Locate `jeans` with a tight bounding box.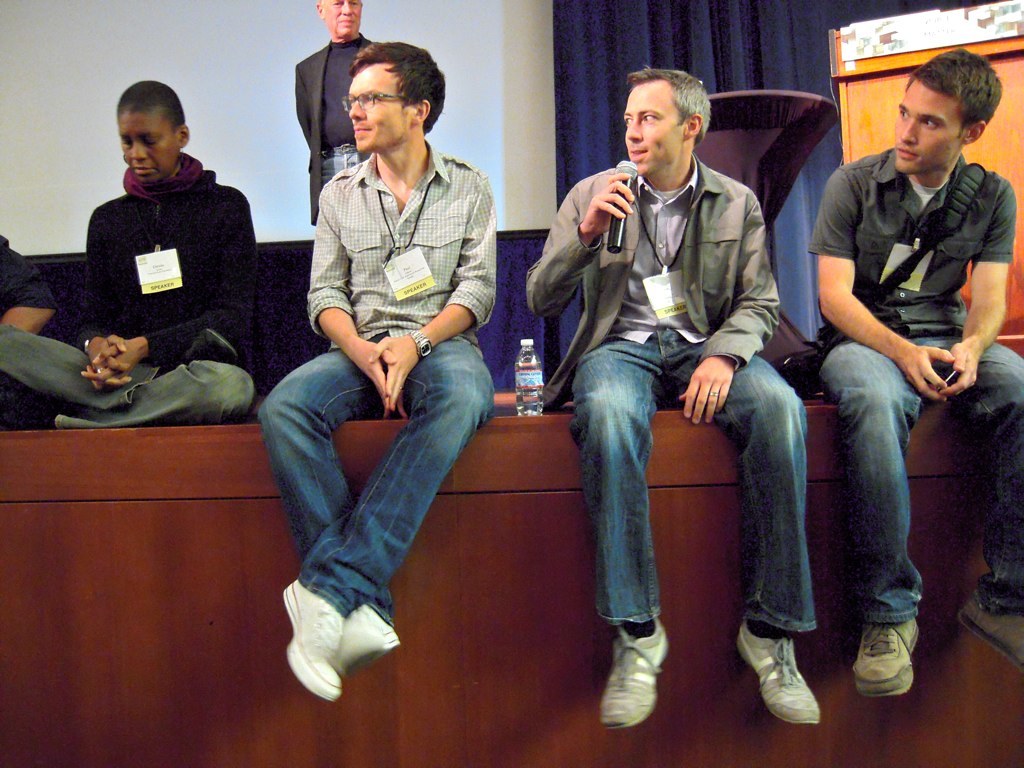
crop(260, 353, 488, 658).
